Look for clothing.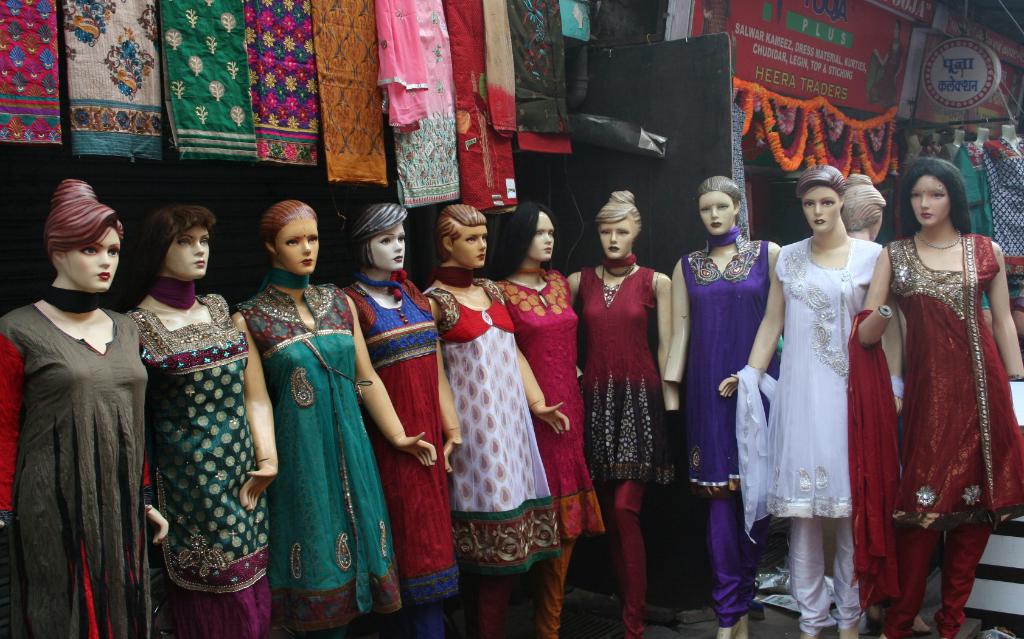
Found: 568/254/670/617.
